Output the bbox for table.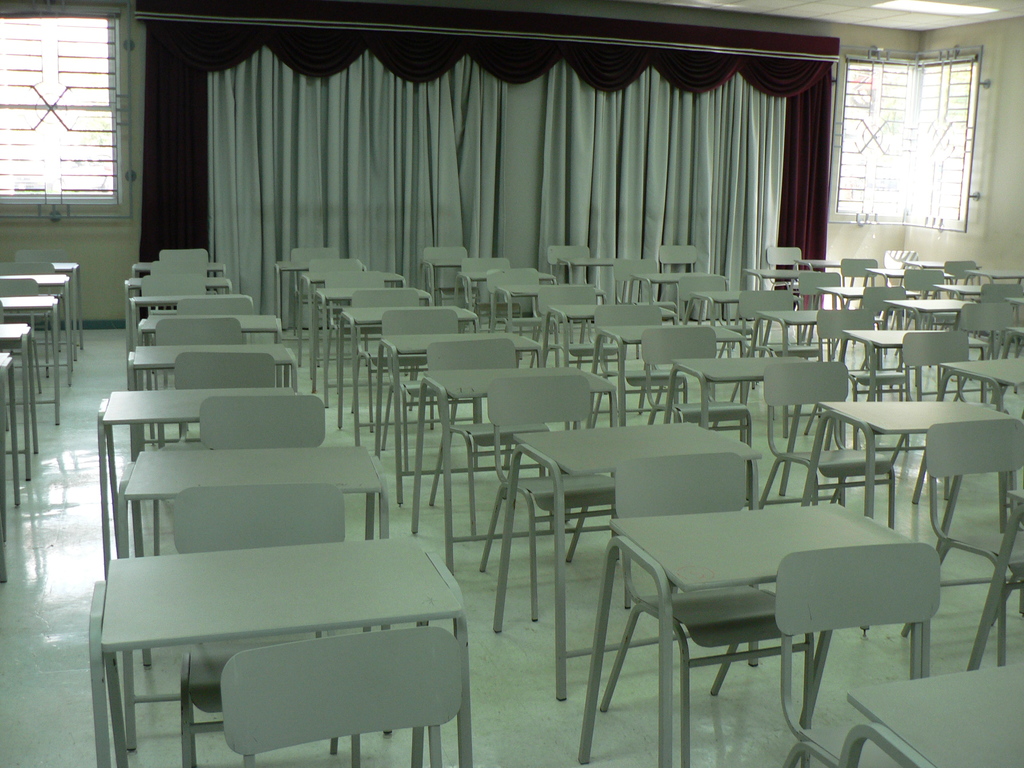
[x1=493, y1=285, x2=603, y2=334].
